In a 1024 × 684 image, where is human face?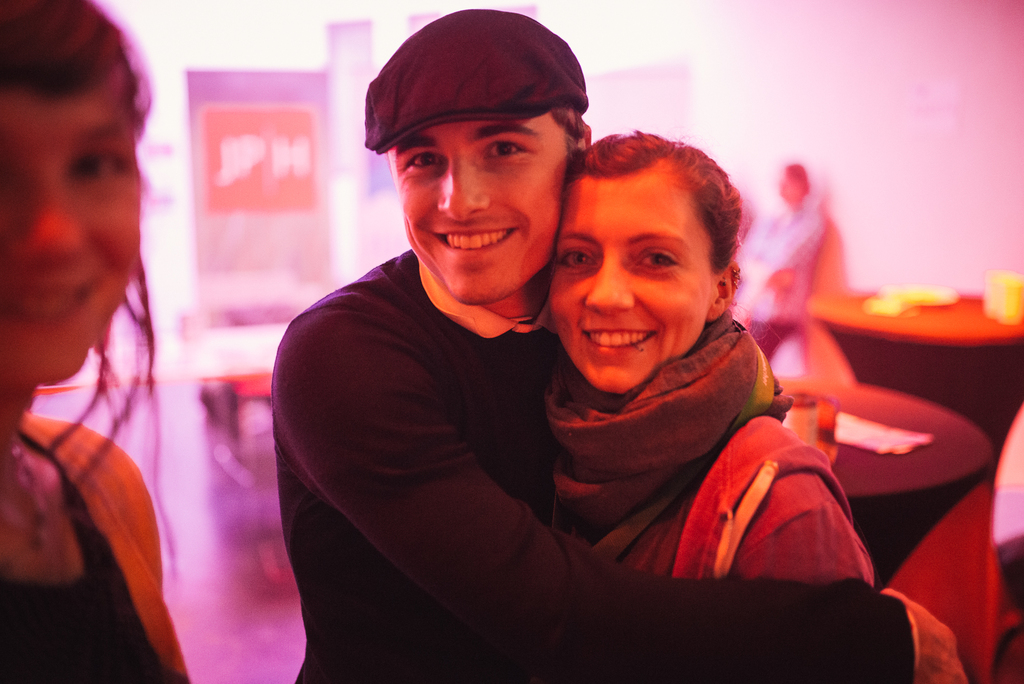
box=[0, 63, 142, 382].
